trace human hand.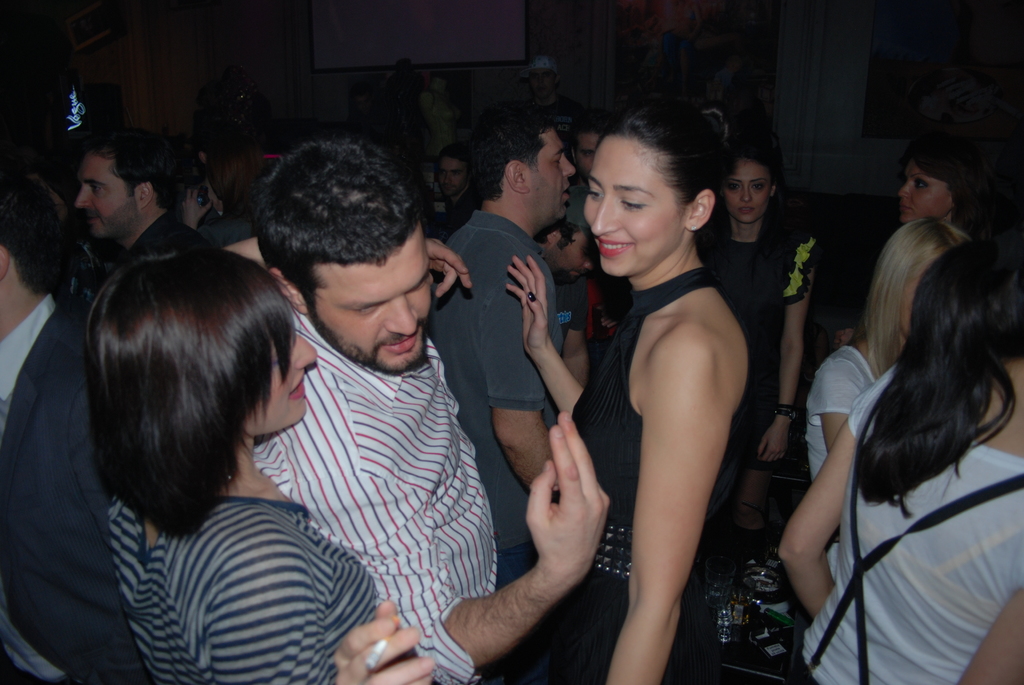
Traced to bbox(504, 253, 550, 362).
